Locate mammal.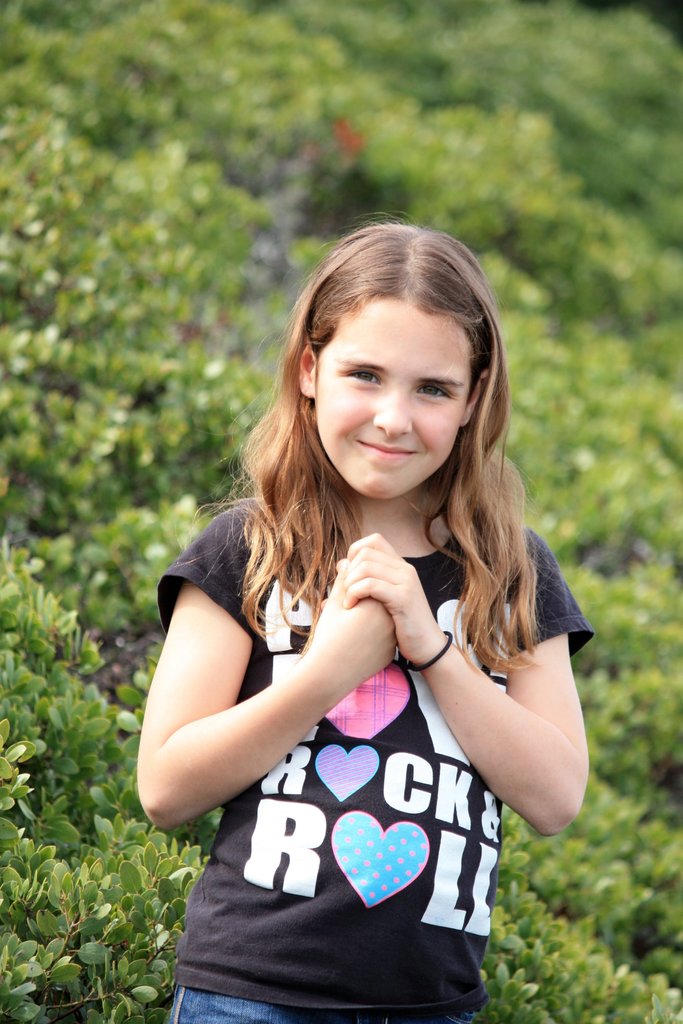
Bounding box: [x1=129, y1=218, x2=593, y2=1023].
